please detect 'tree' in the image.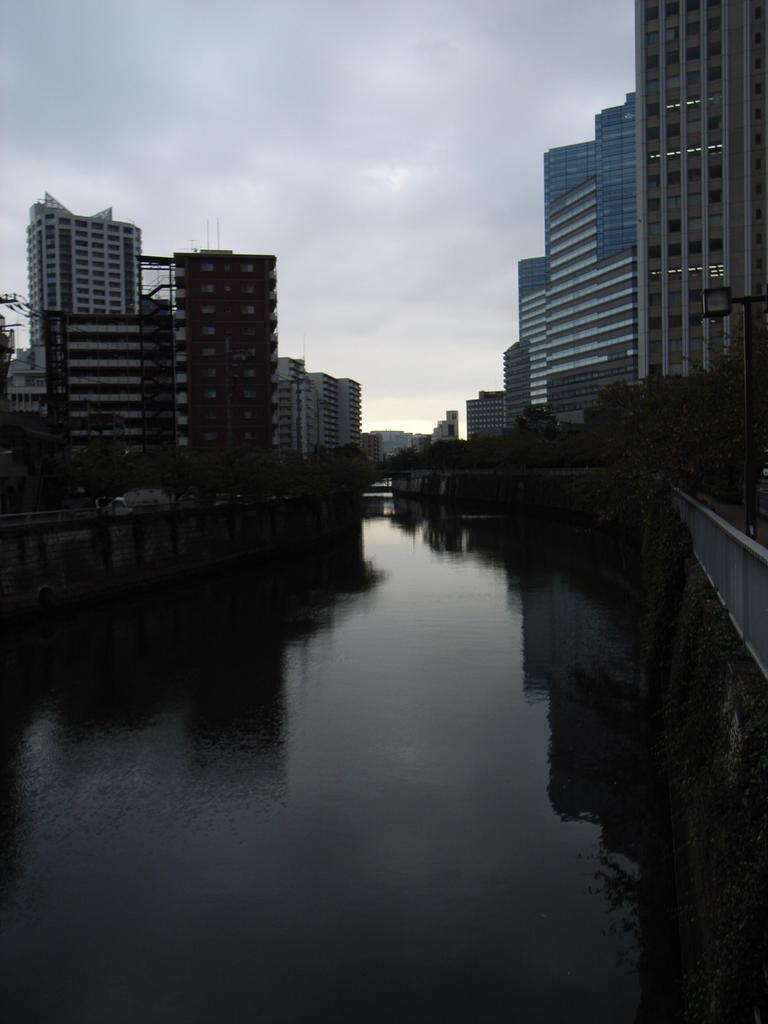
{"x1": 77, "y1": 437, "x2": 141, "y2": 517}.
